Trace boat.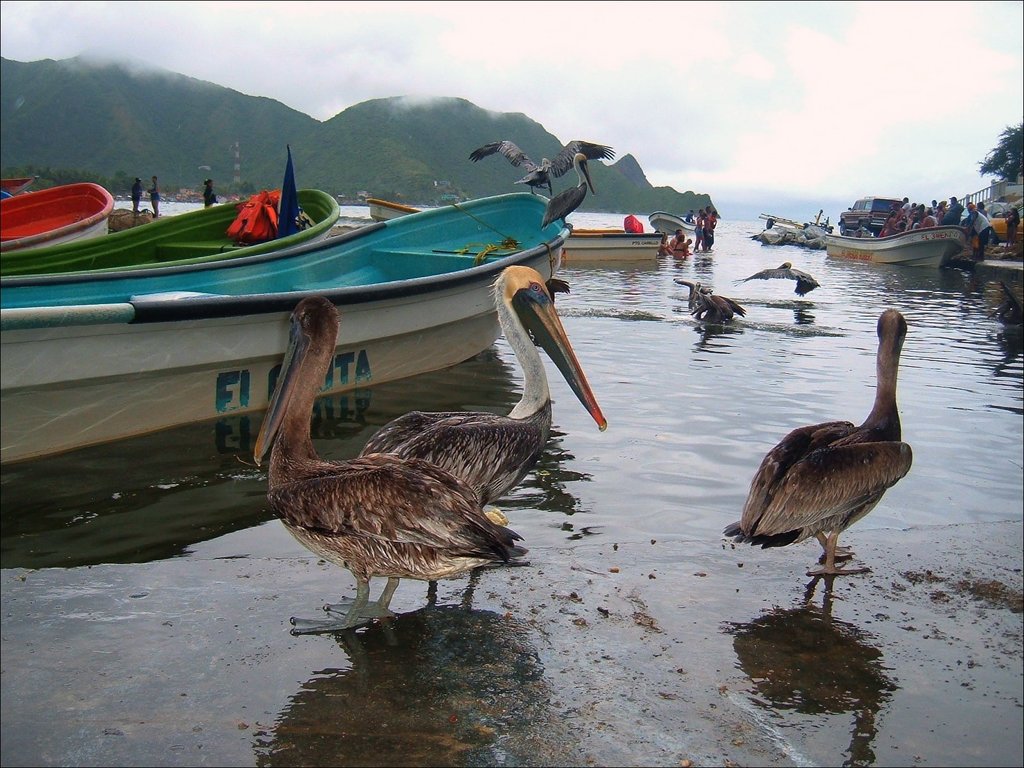
Traced to [0,182,118,258].
